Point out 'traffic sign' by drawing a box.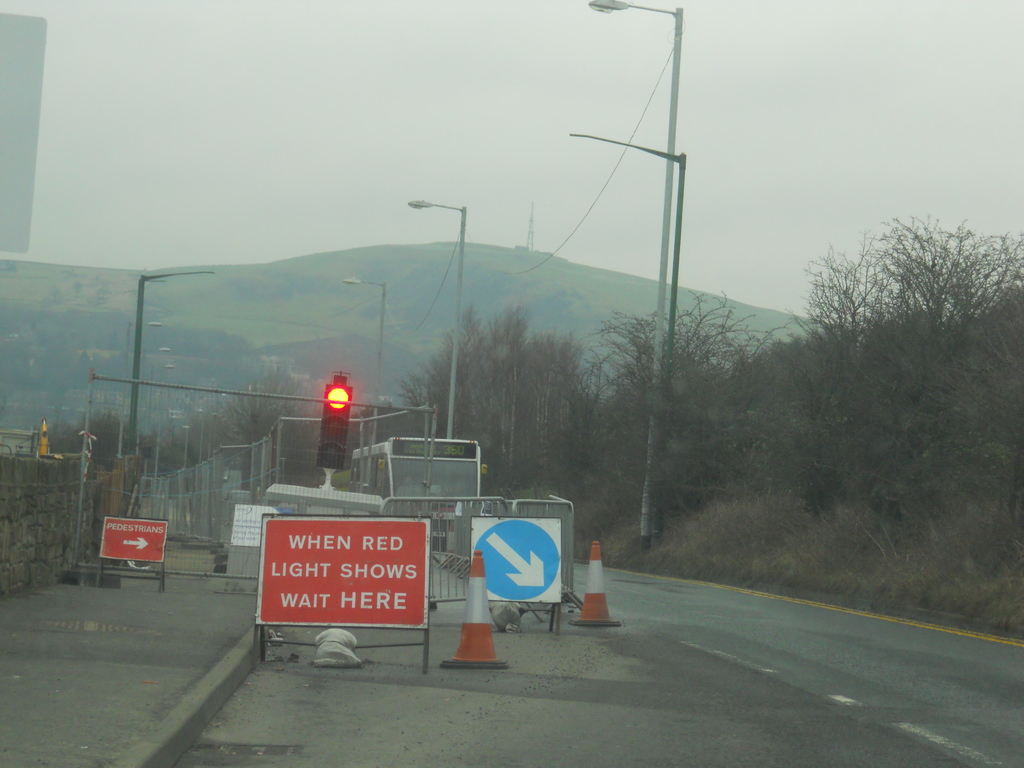
bbox=(97, 518, 168, 561).
